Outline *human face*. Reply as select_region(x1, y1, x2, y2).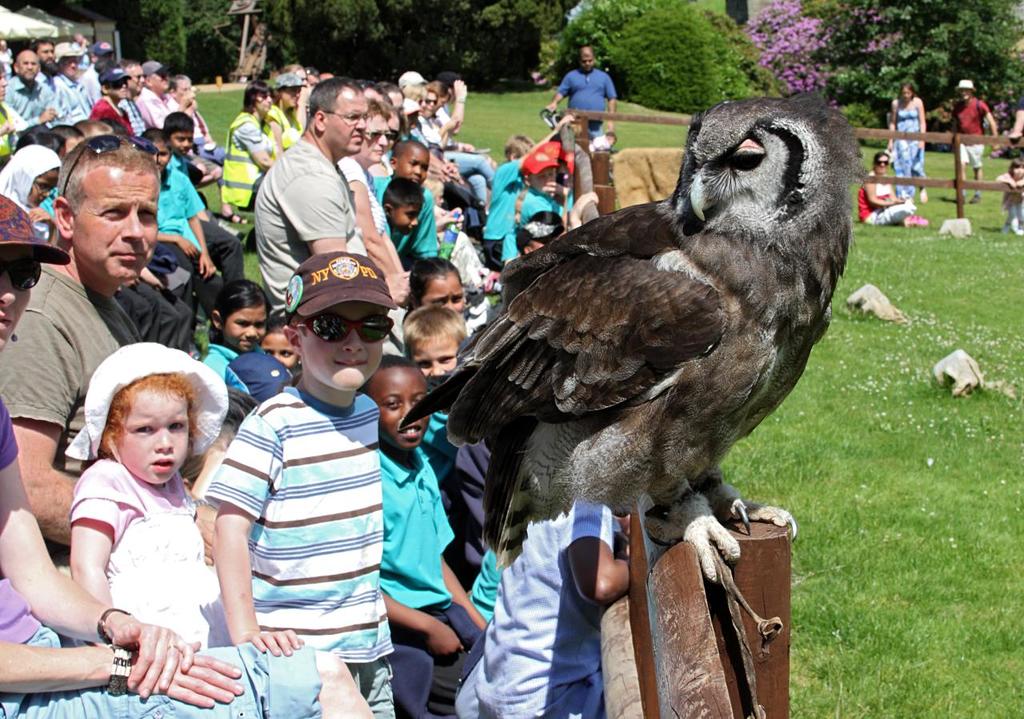
select_region(17, 52, 36, 83).
